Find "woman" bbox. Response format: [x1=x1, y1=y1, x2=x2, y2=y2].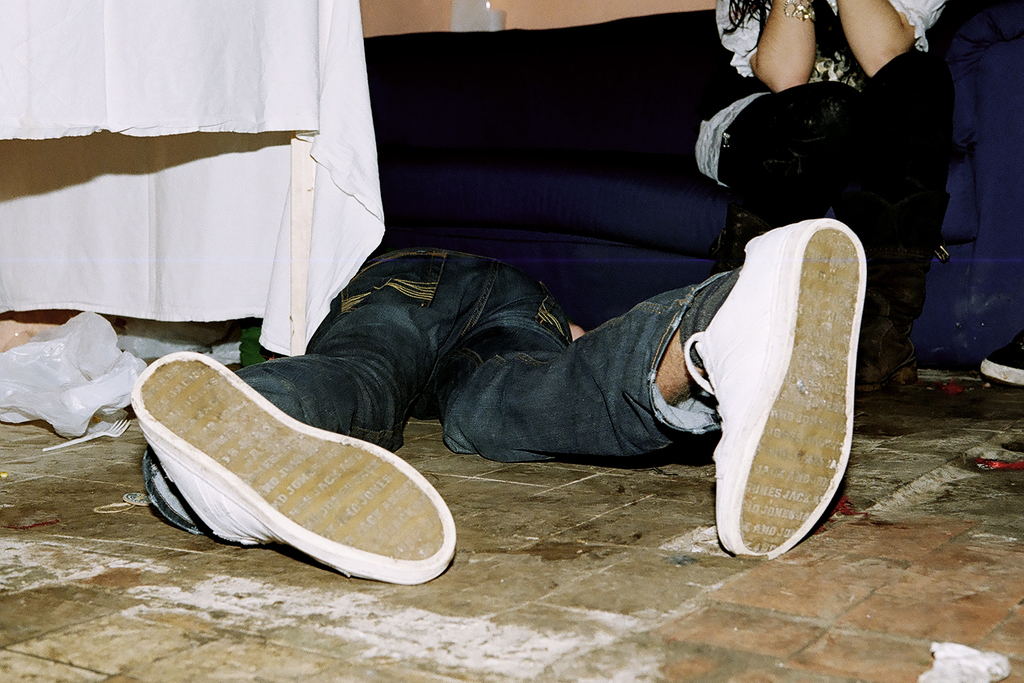
[x1=693, y1=0, x2=954, y2=389].
